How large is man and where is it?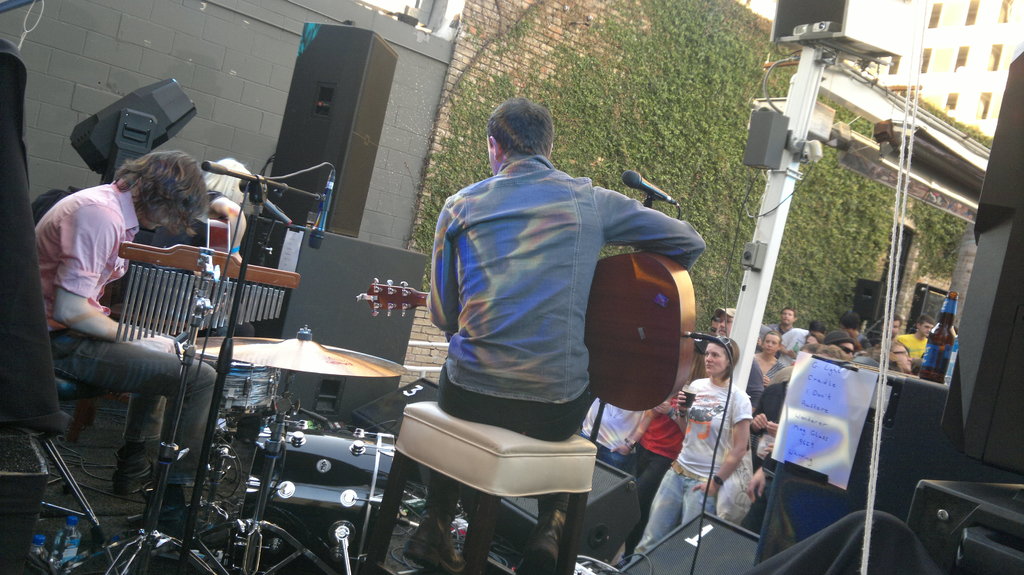
Bounding box: {"left": 894, "top": 317, "right": 902, "bottom": 332}.
